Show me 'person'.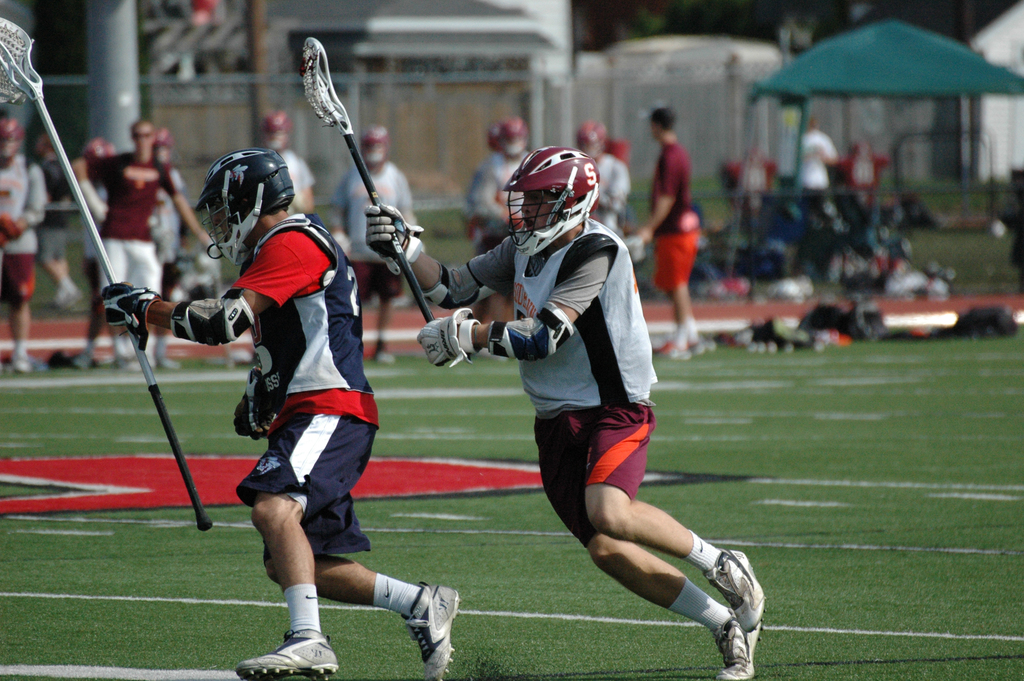
'person' is here: [328, 122, 425, 370].
